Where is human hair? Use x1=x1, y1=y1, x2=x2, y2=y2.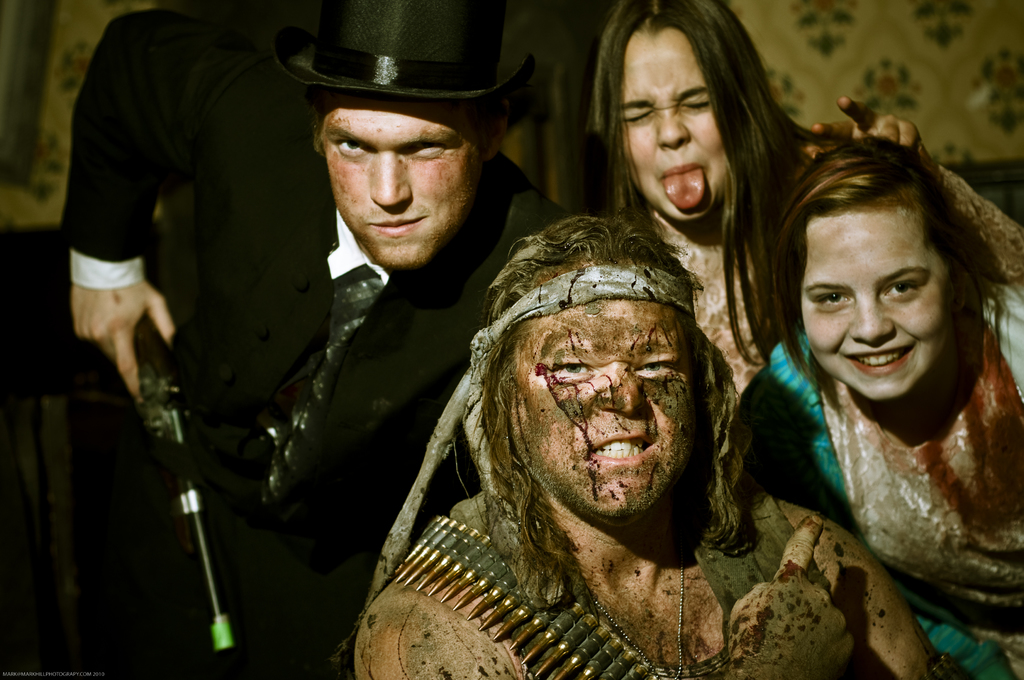
x1=477, y1=219, x2=750, y2=588.
